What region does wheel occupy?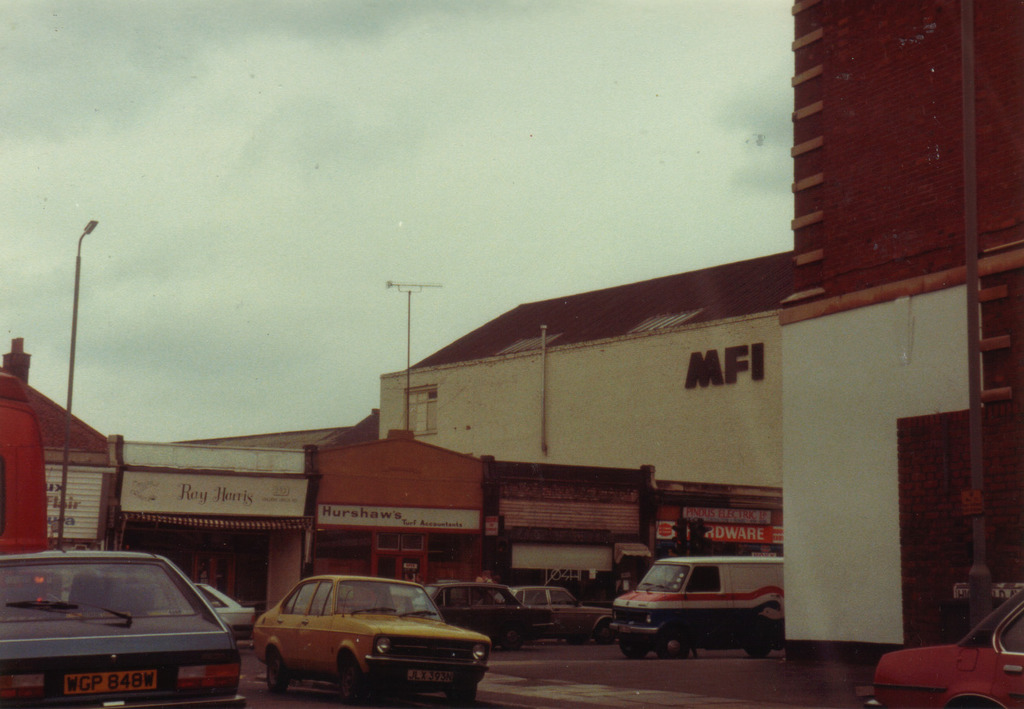
box=[447, 685, 478, 708].
